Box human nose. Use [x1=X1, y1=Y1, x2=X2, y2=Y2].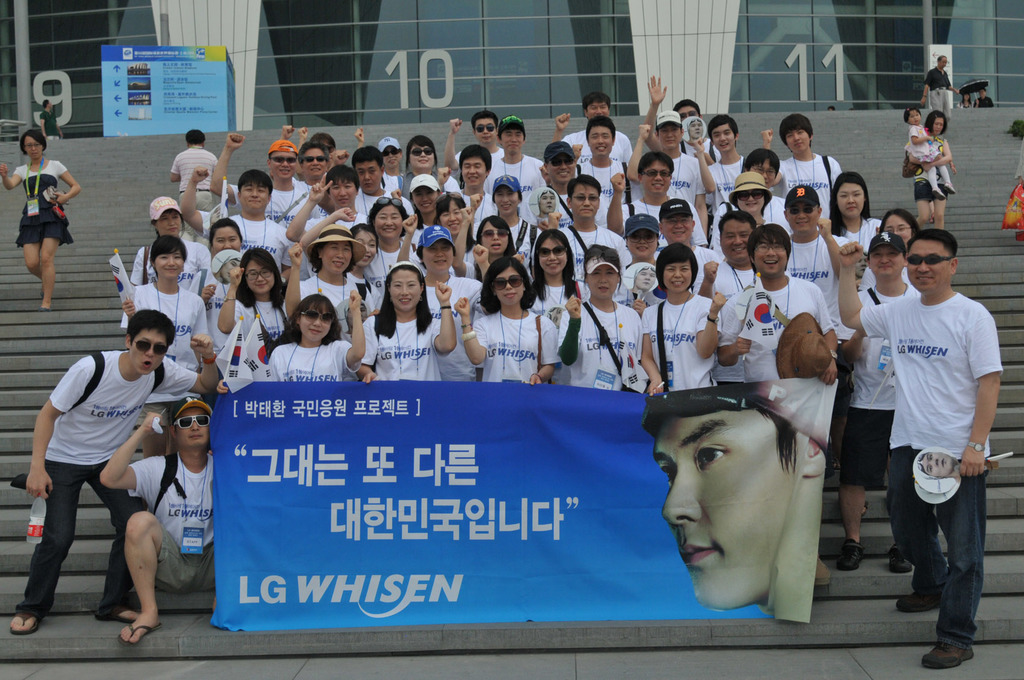
[x1=595, y1=136, x2=604, y2=143].
